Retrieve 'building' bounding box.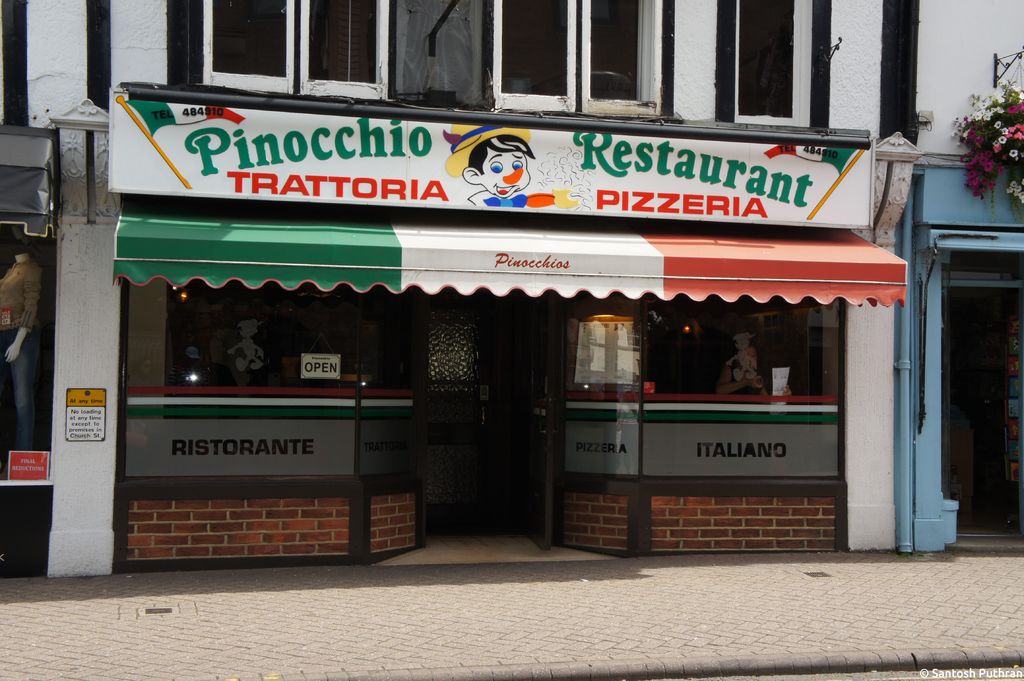
Bounding box: [x1=895, y1=0, x2=1023, y2=561].
